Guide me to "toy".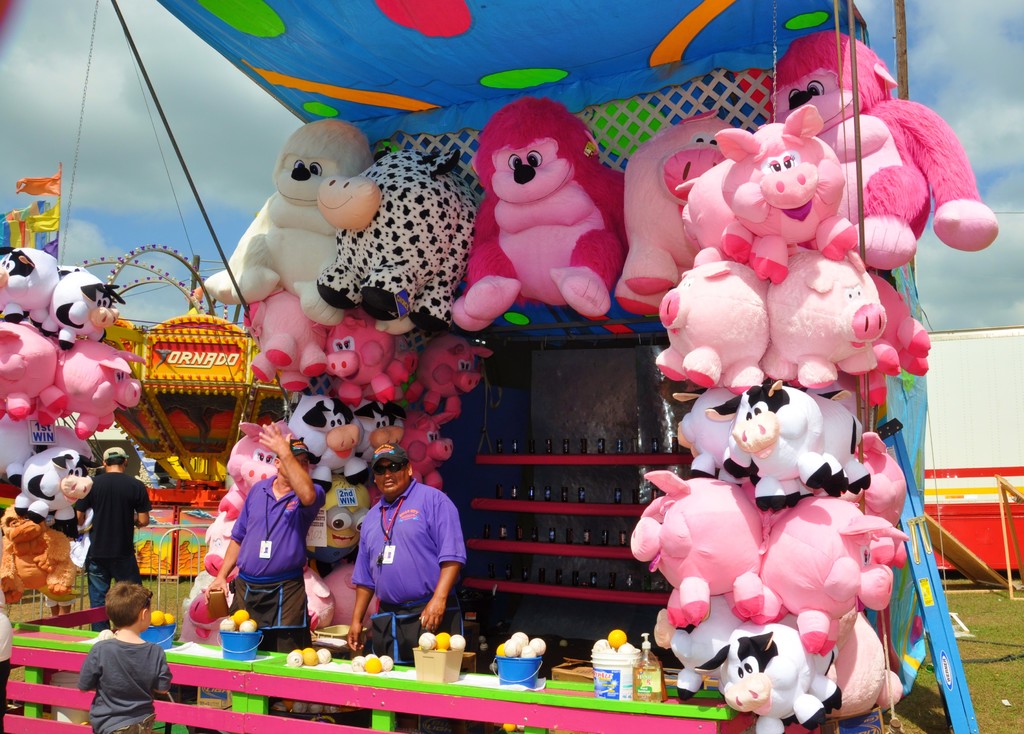
Guidance: box(682, 383, 744, 484).
